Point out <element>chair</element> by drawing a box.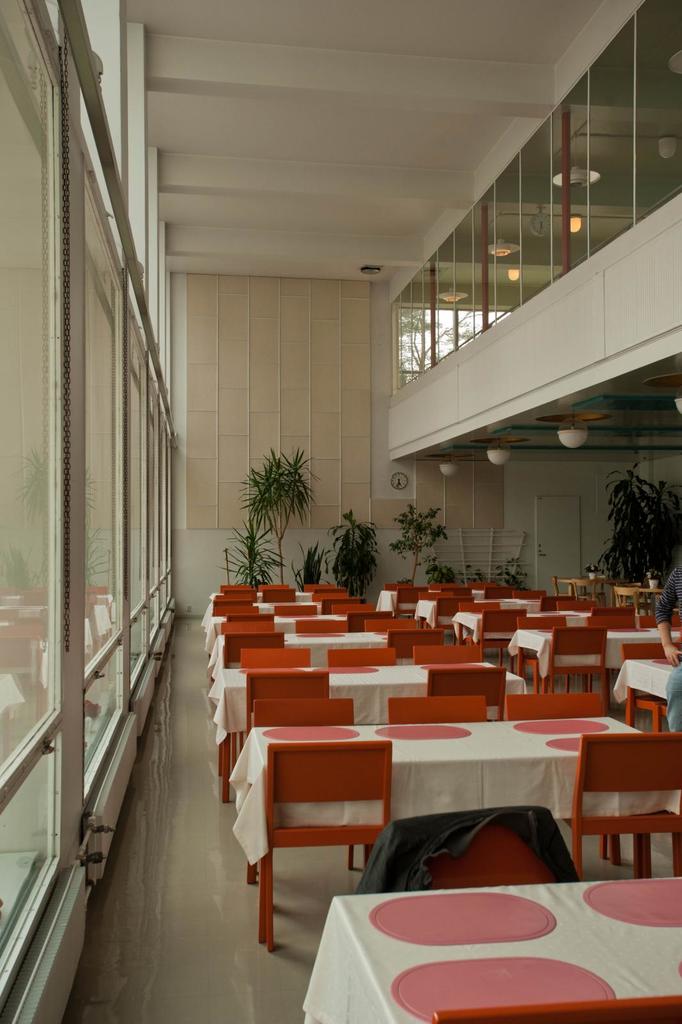
region(327, 648, 397, 666).
